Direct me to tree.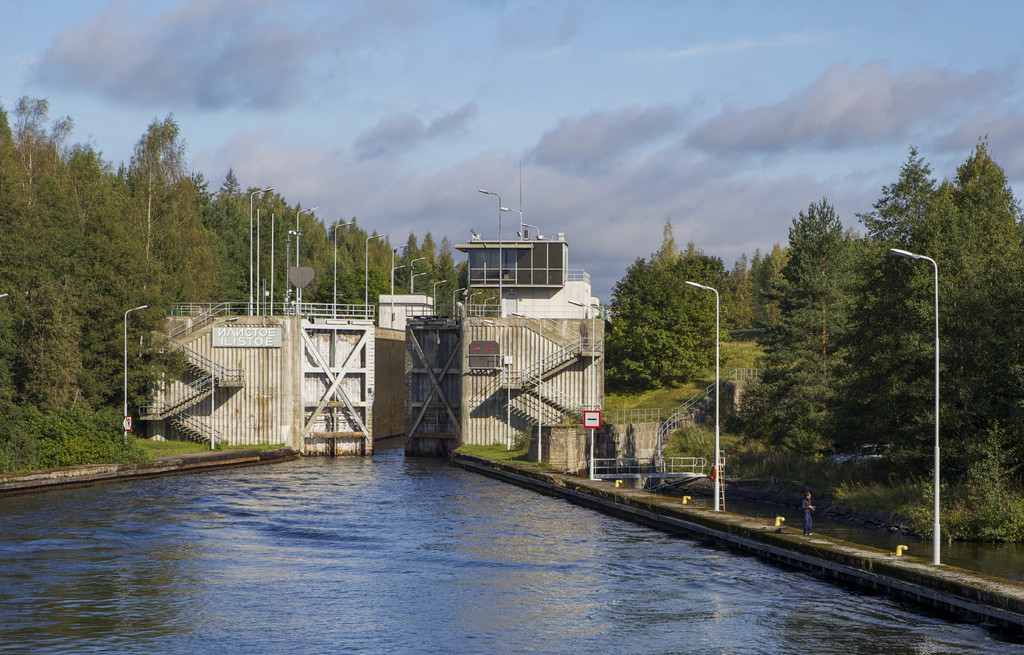
Direction: crop(419, 234, 447, 306).
